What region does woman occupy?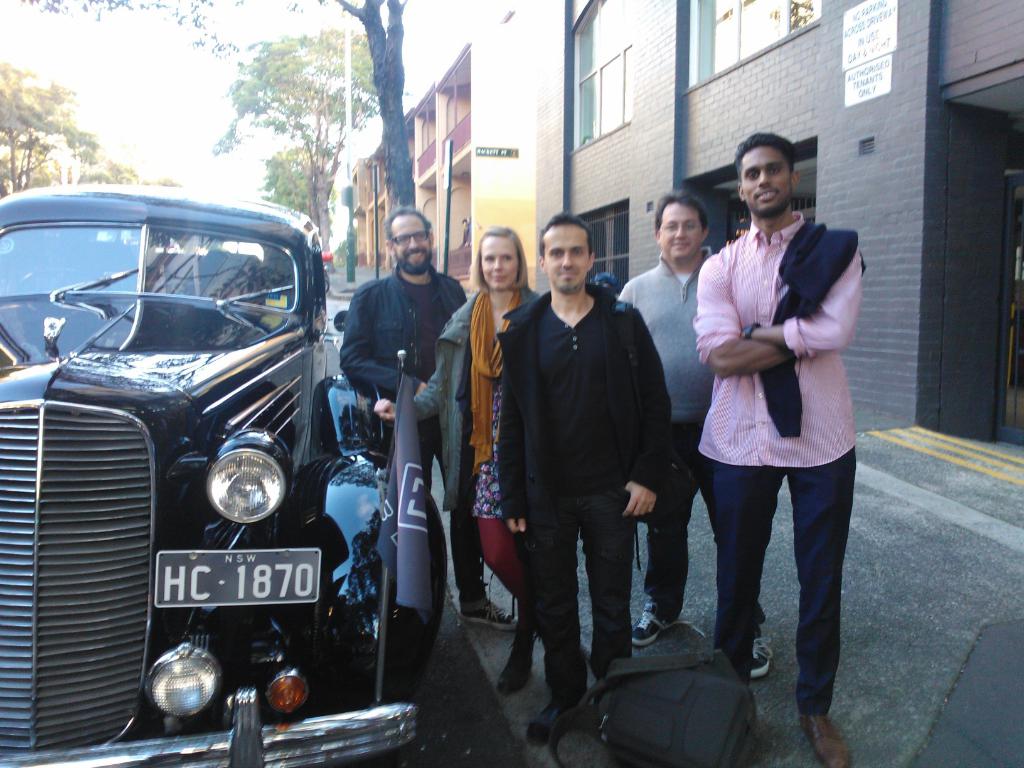
box=[363, 206, 517, 627].
